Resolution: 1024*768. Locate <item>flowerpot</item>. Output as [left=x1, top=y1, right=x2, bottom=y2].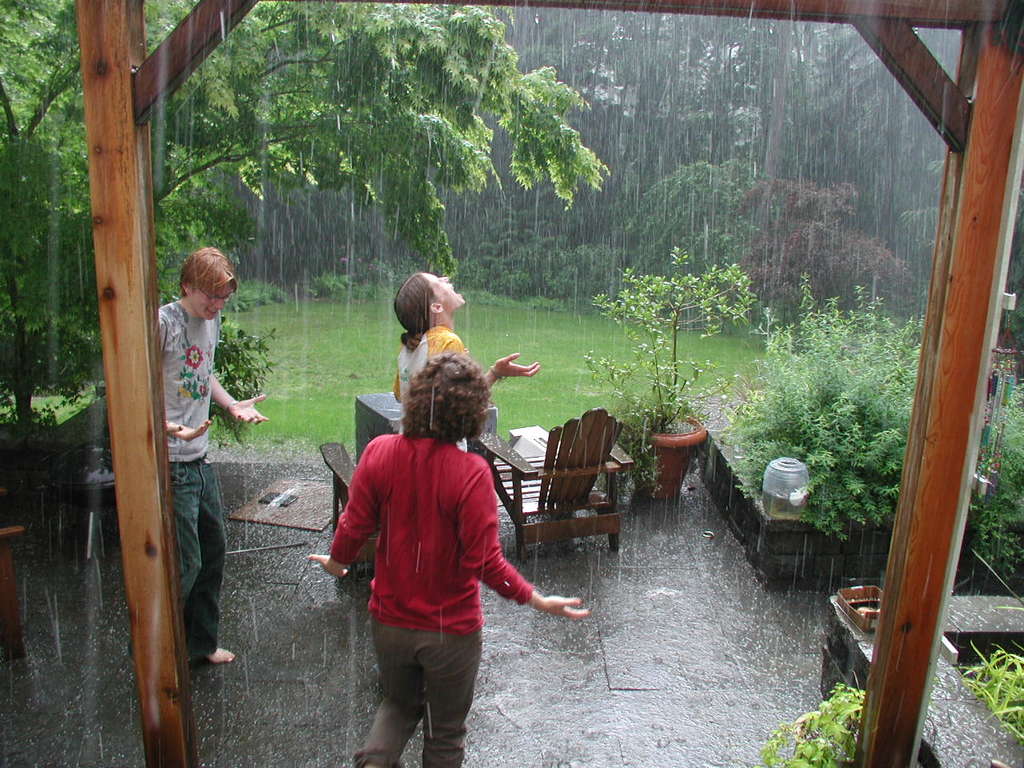
[left=638, top=410, right=704, bottom=500].
